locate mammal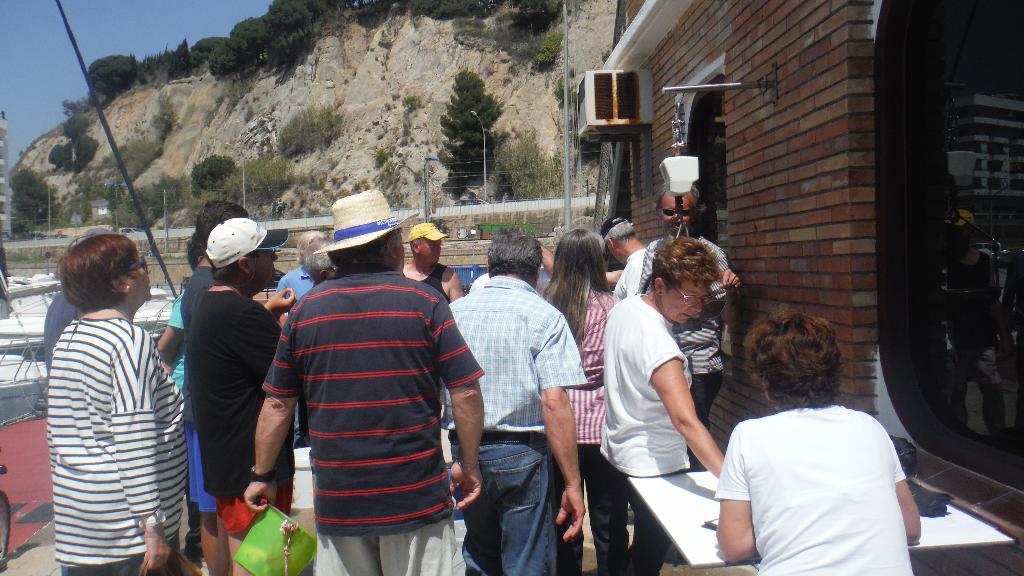
bbox=(600, 233, 727, 575)
